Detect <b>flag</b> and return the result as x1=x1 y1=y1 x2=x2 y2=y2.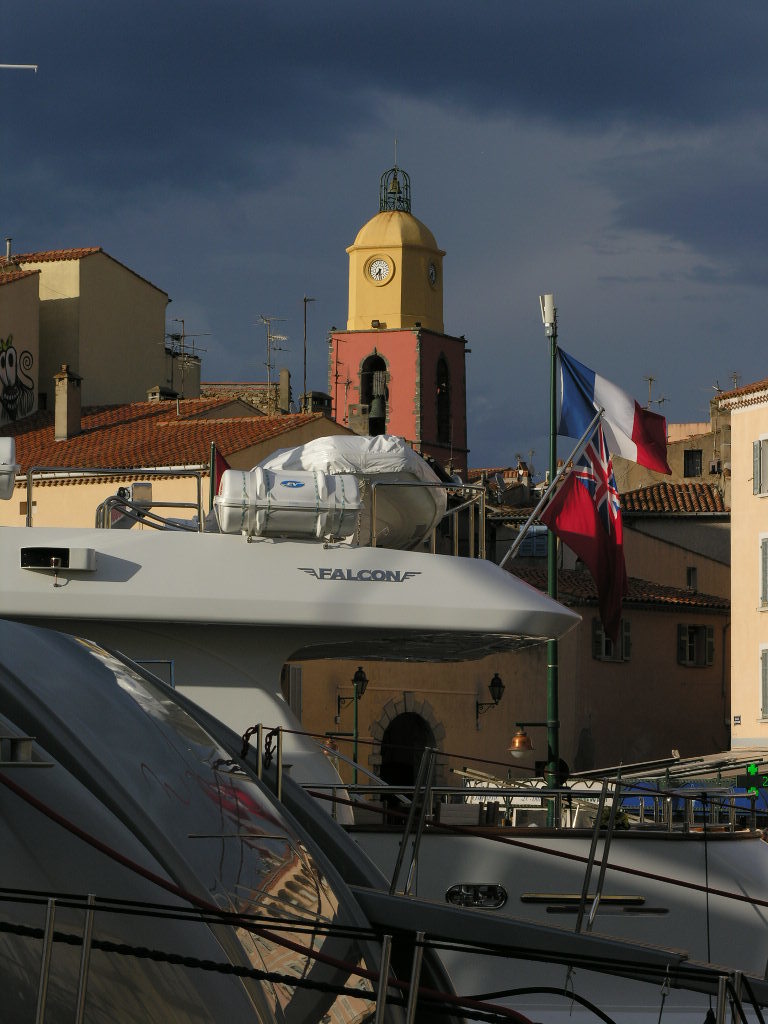
x1=552 y1=344 x2=682 y2=480.
